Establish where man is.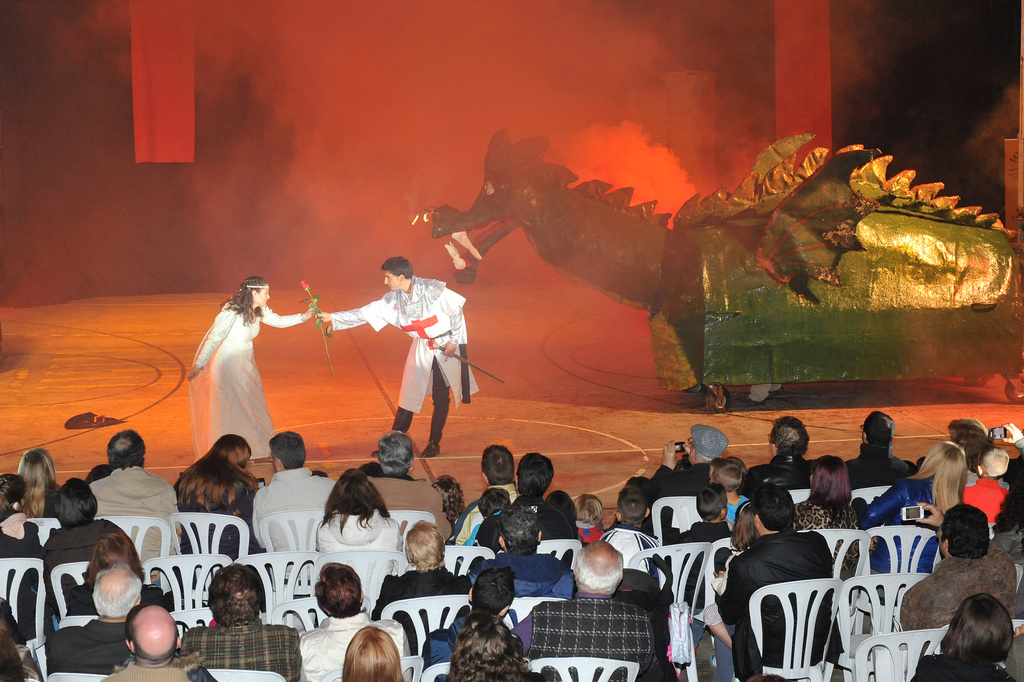
Established at BBox(424, 567, 525, 681).
